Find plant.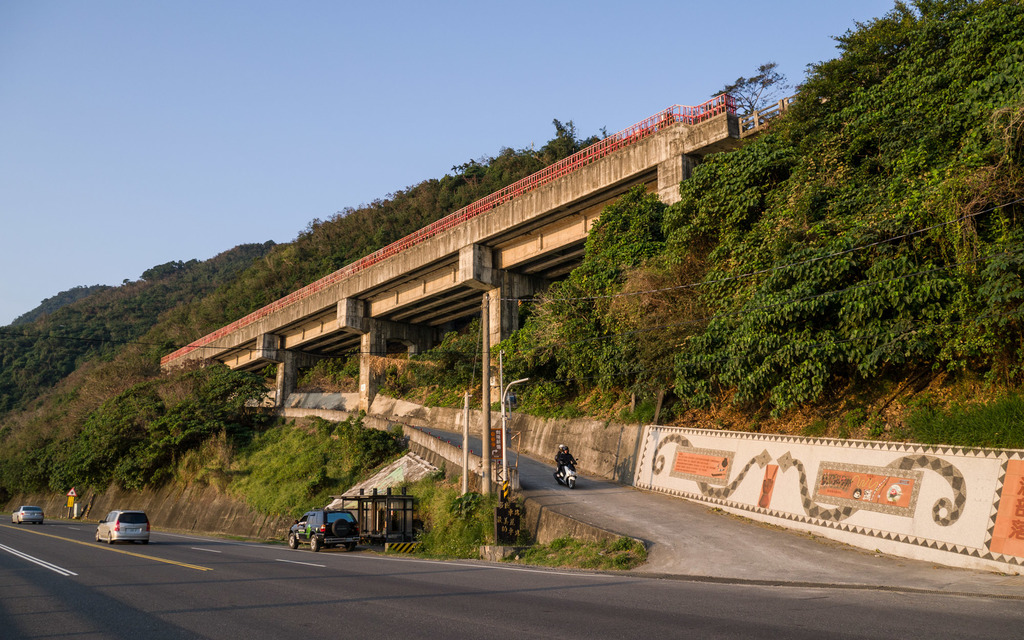
449:485:483:522.
